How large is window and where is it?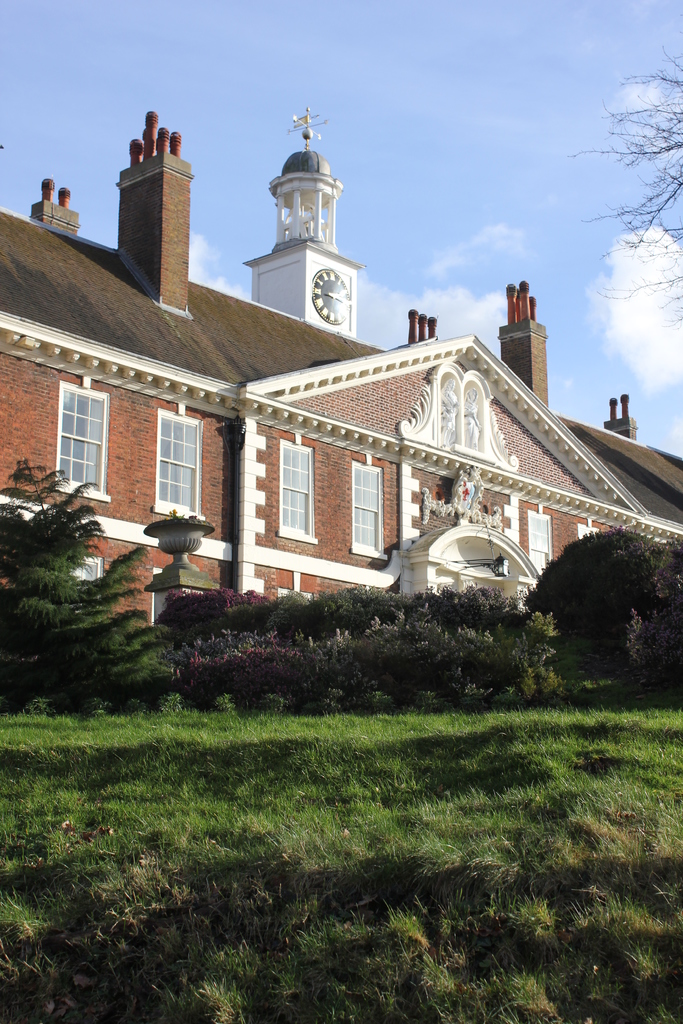
Bounding box: [left=578, top=521, right=606, bottom=540].
